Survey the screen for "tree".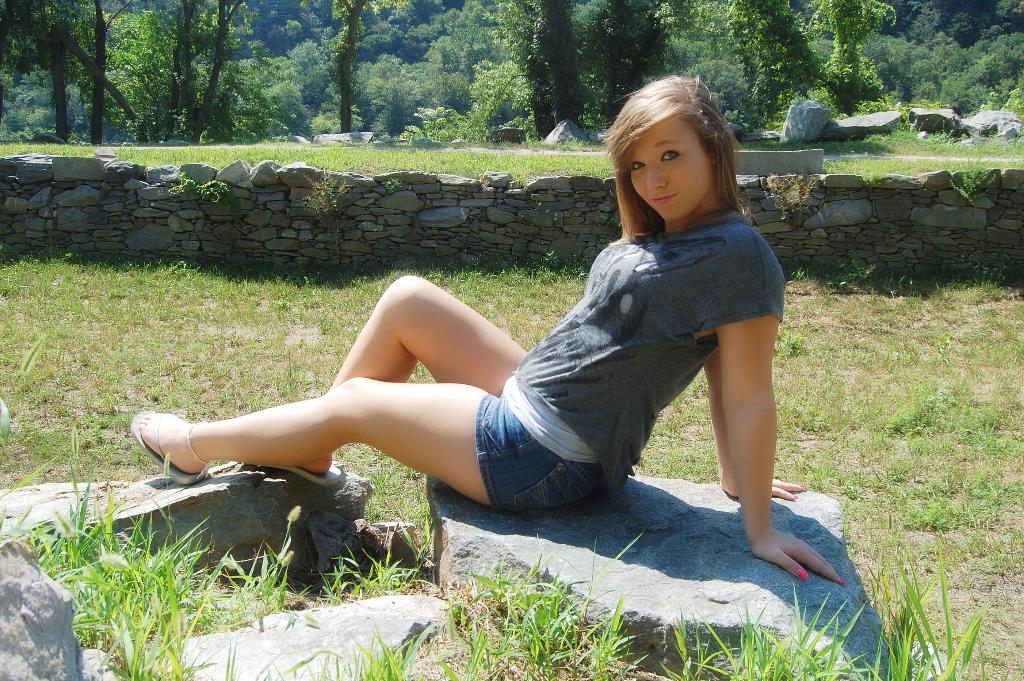
Survey found: <region>75, 0, 120, 155</region>.
